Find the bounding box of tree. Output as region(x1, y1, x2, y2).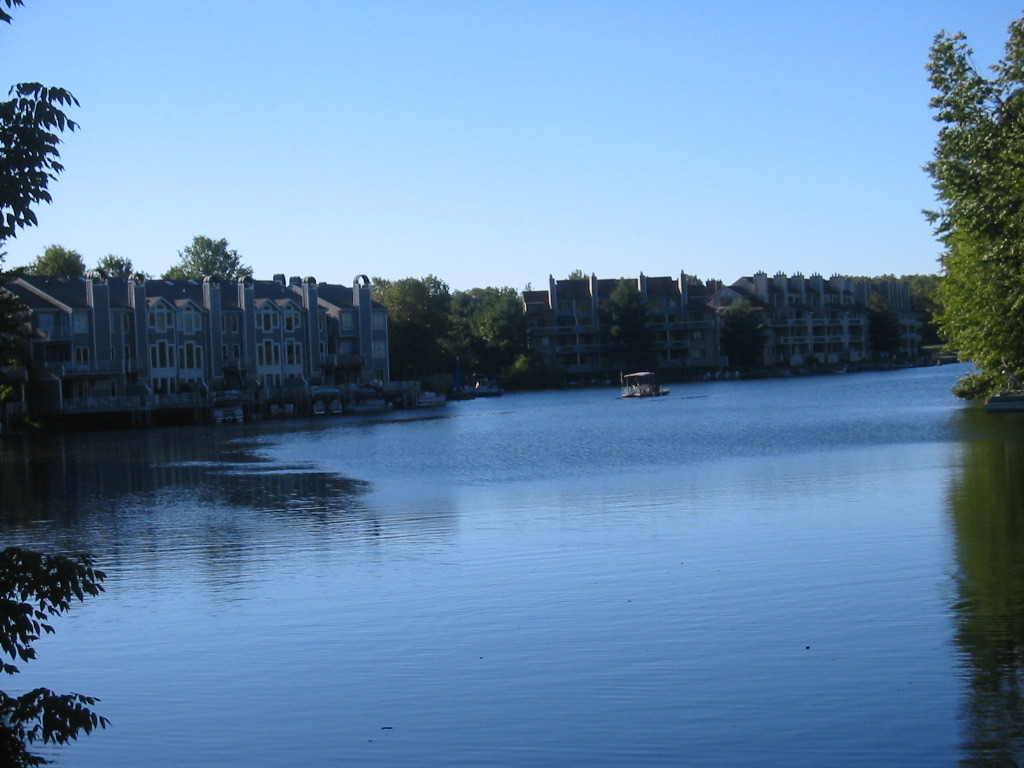
region(23, 238, 91, 284).
